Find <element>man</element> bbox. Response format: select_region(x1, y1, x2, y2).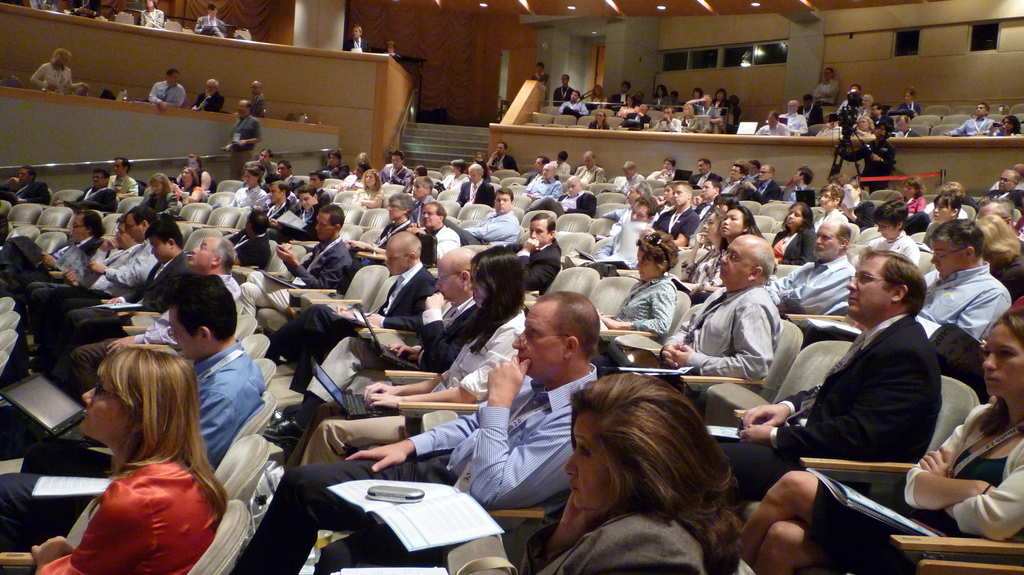
select_region(743, 164, 787, 201).
